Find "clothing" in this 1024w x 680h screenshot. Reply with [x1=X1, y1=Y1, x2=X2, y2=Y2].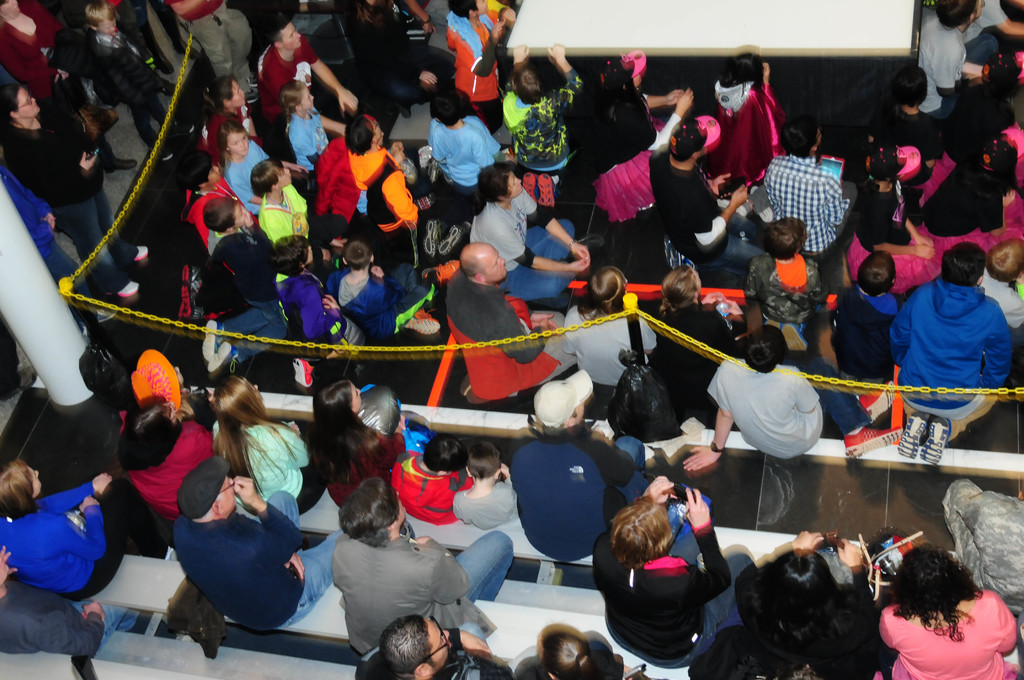
[x1=710, y1=348, x2=858, y2=453].
